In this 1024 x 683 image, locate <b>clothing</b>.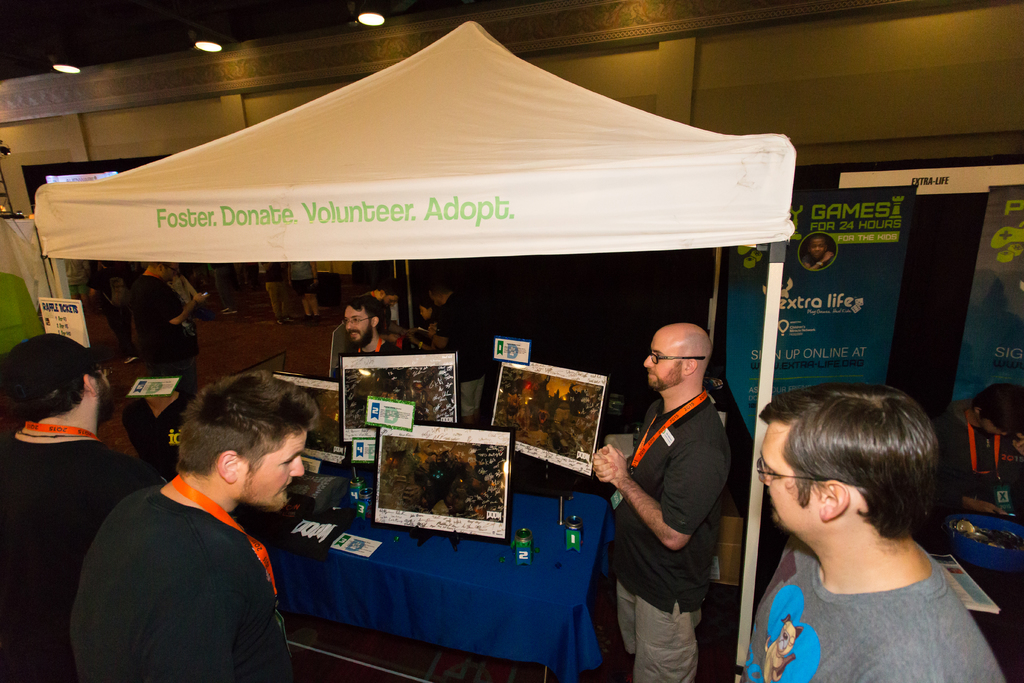
Bounding box: bbox=(737, 531, 1003, 682).
